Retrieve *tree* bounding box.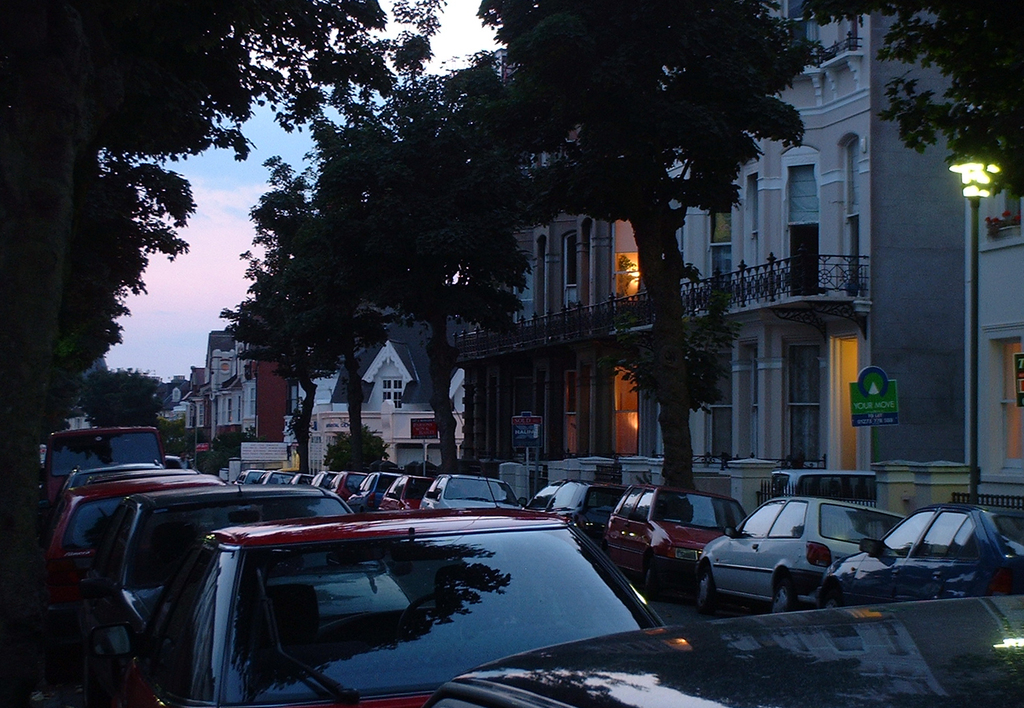
Bounding box: left=84, top=367, right=178, bottom=434.
